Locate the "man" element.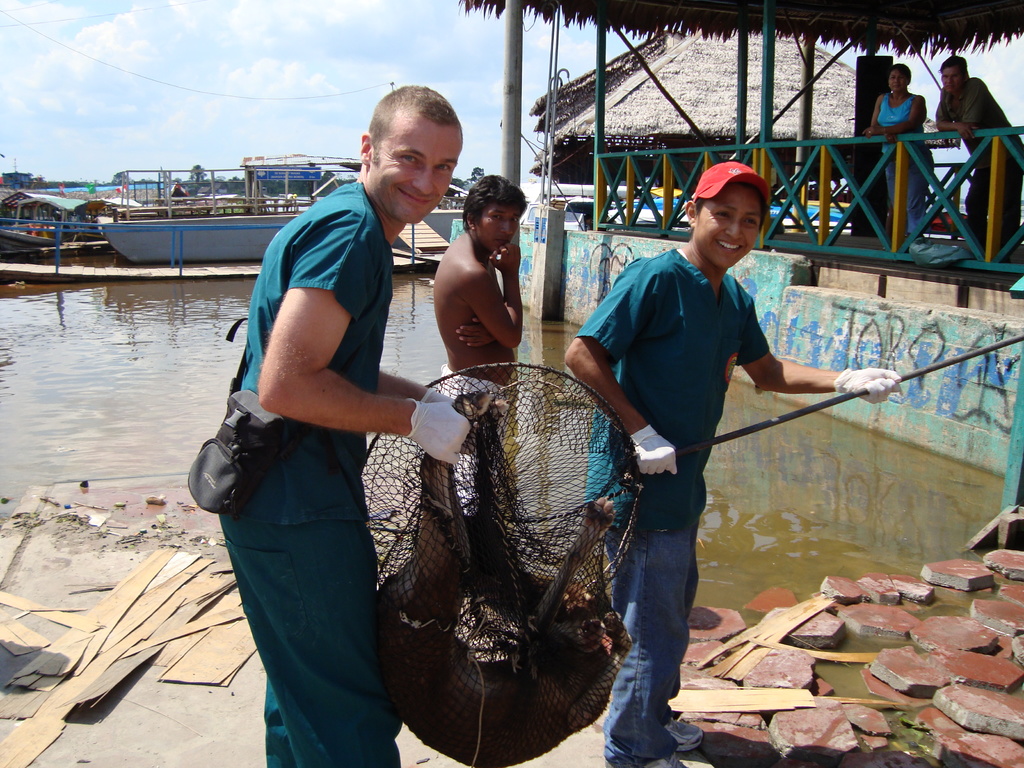
Element bbox: x1=932, y1=52, x2=1023, y2=265.
